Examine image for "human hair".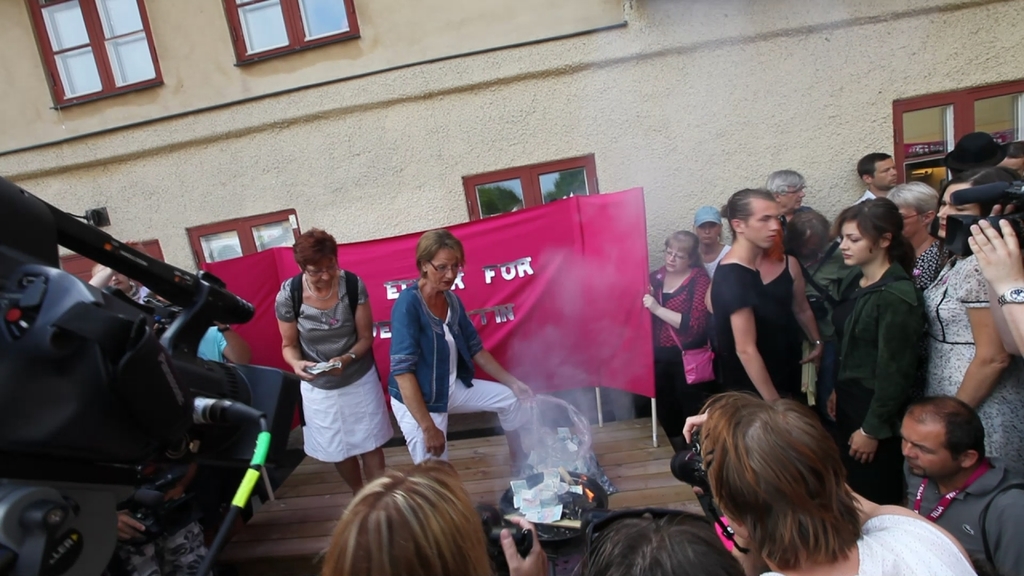
Examination result: box=[723, 186, 774, 246].
